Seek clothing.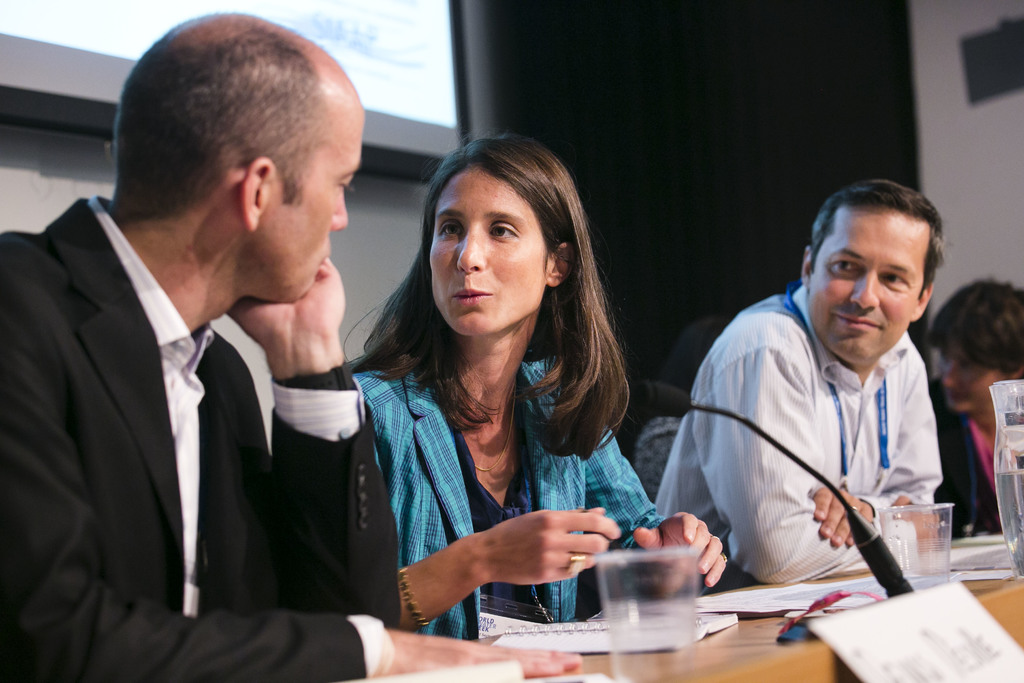
[x1=0, y1=192, x2=397, y2=682].
